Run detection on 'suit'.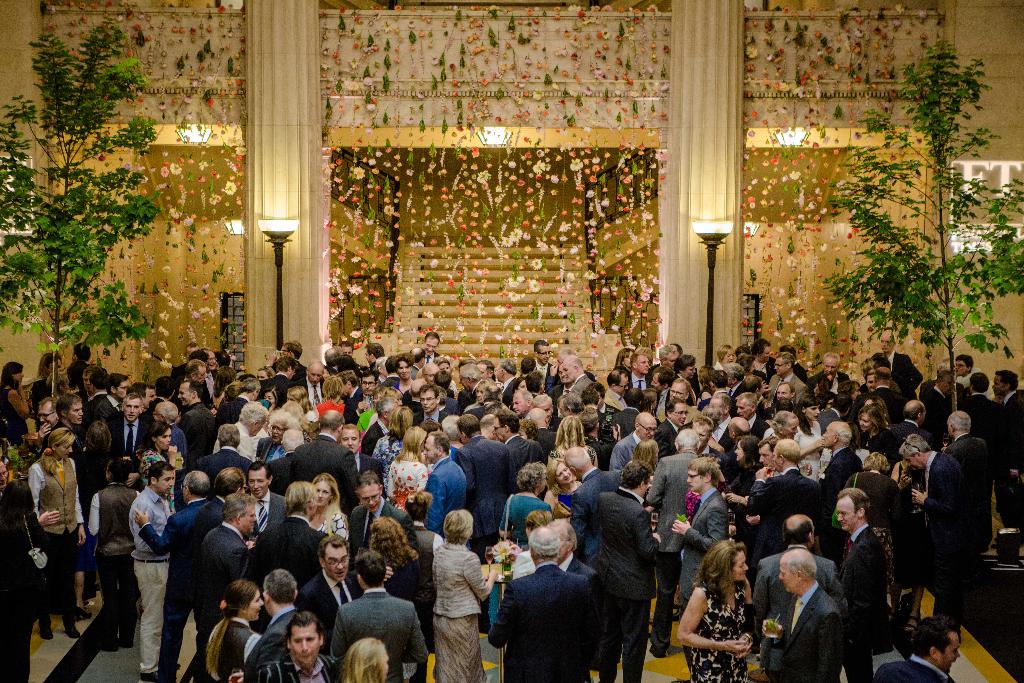
Result: {"x1": 199, "y1": 370, "x2": 219, "y2": 403}.
